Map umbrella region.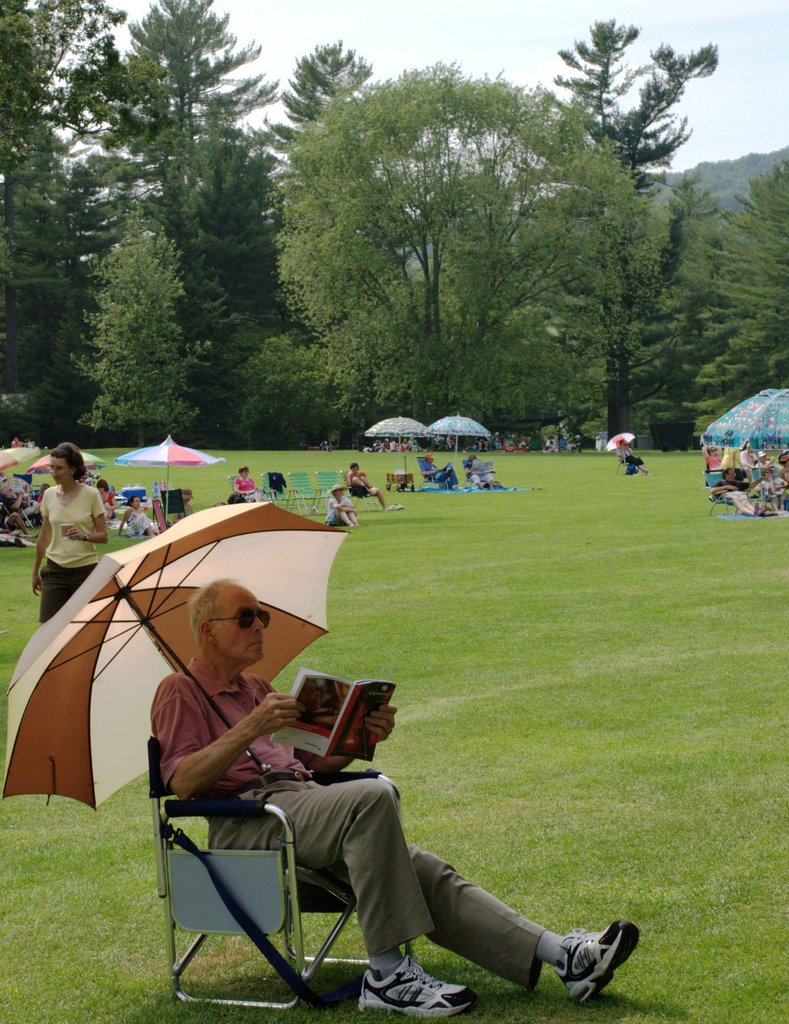
Mapped to bbox(366, 415, 433, 470).
